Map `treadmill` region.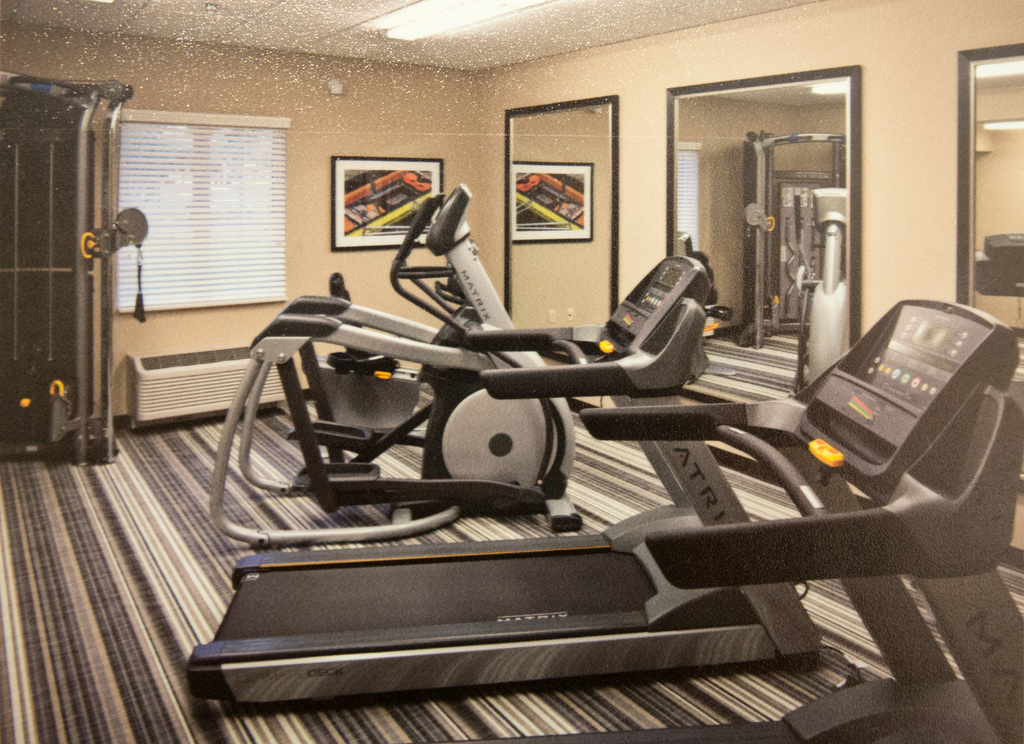
Mapped to box(187, 248, 822, 706).
